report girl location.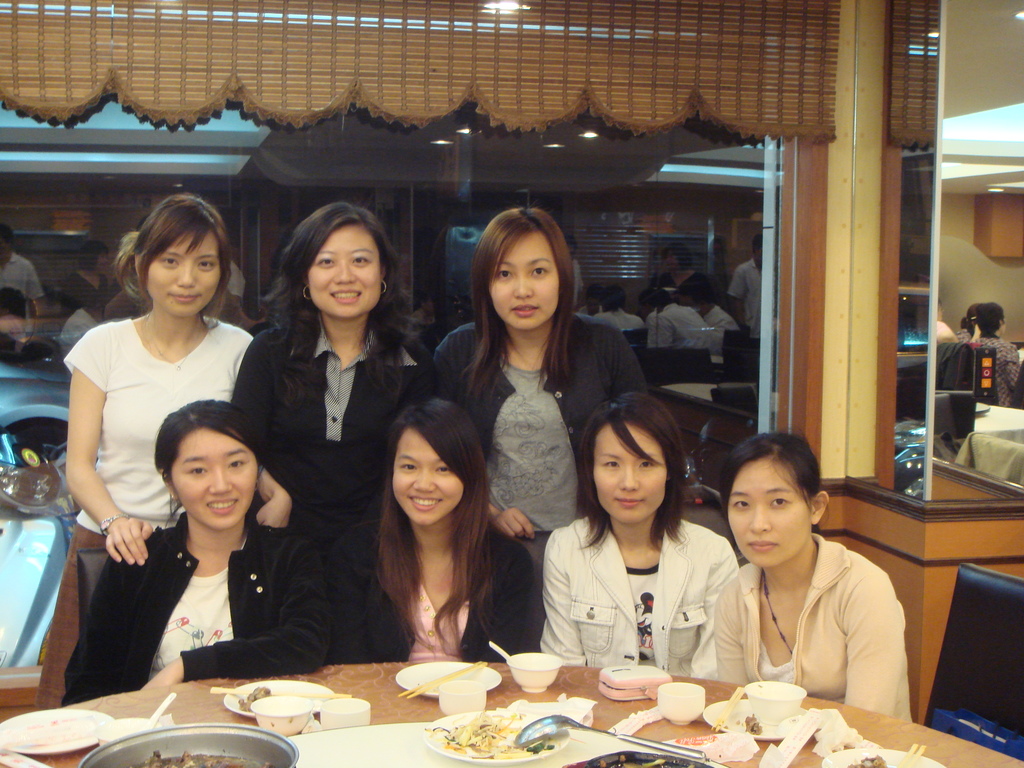
Report: 62:186:255:696.
